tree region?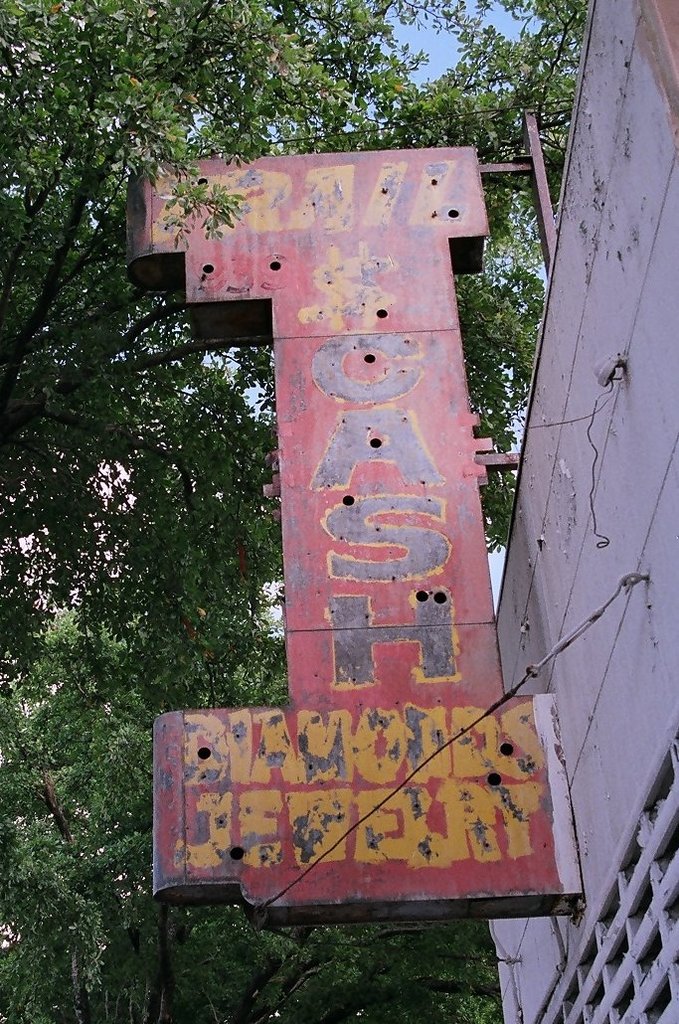
locate(0, 1, 587, 1023)
